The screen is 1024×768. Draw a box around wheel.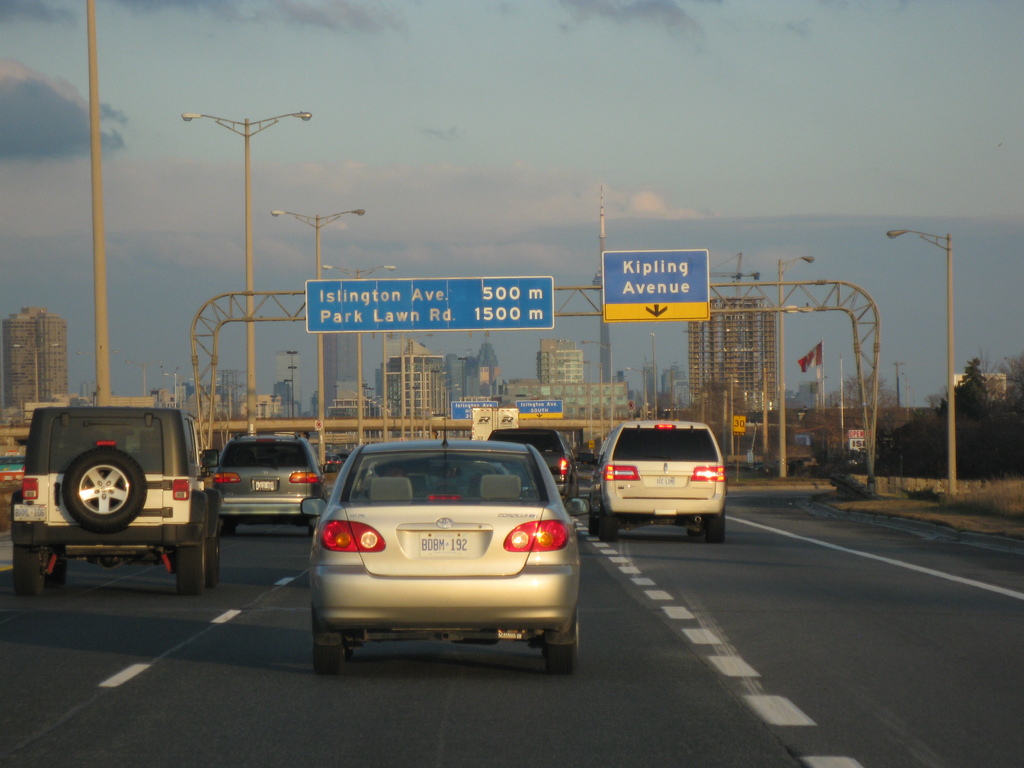
<box>310,602,349,678</box>.
